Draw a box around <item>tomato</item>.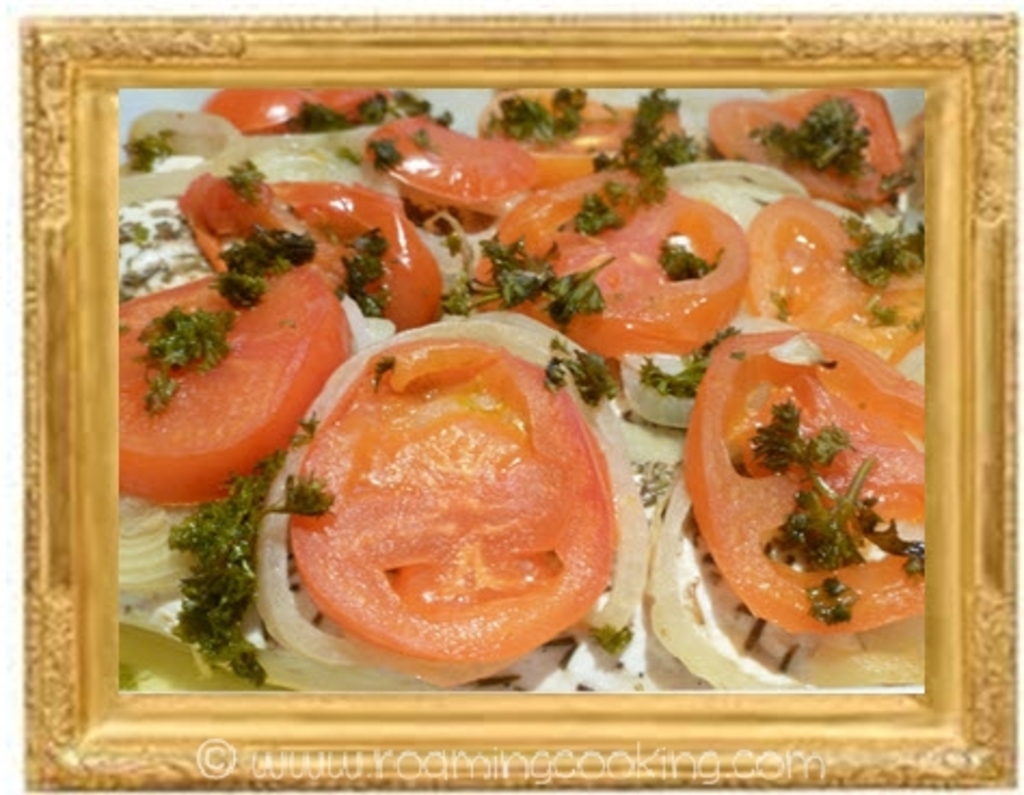
[left=203, top=86, right=426, bottom=140].
